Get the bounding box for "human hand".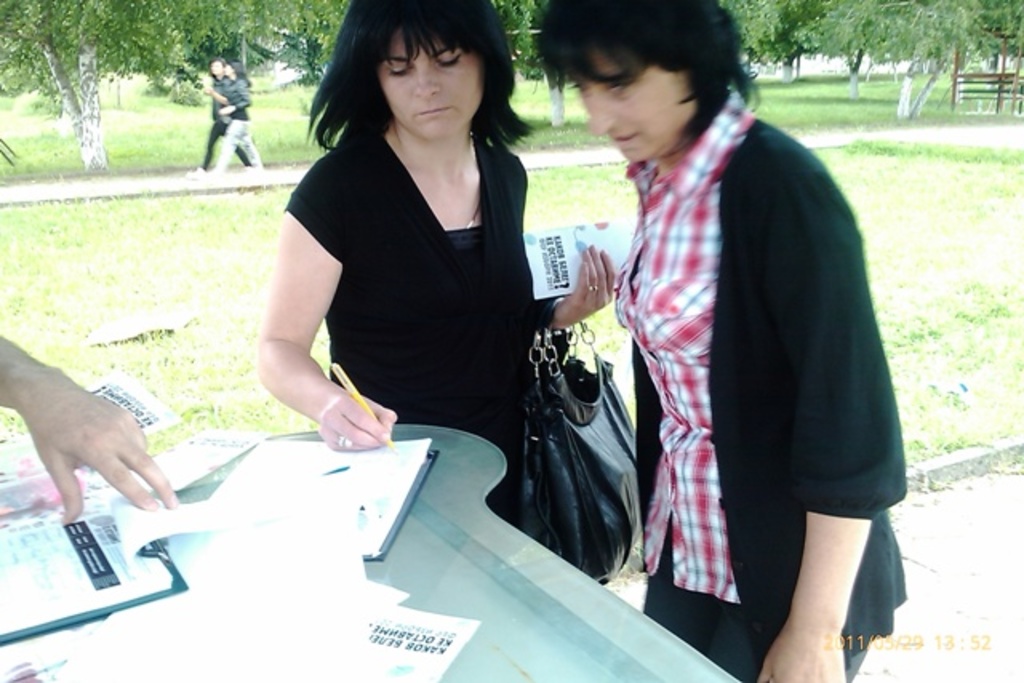
(x1=755, y1=624, x2=846, y2=681).
